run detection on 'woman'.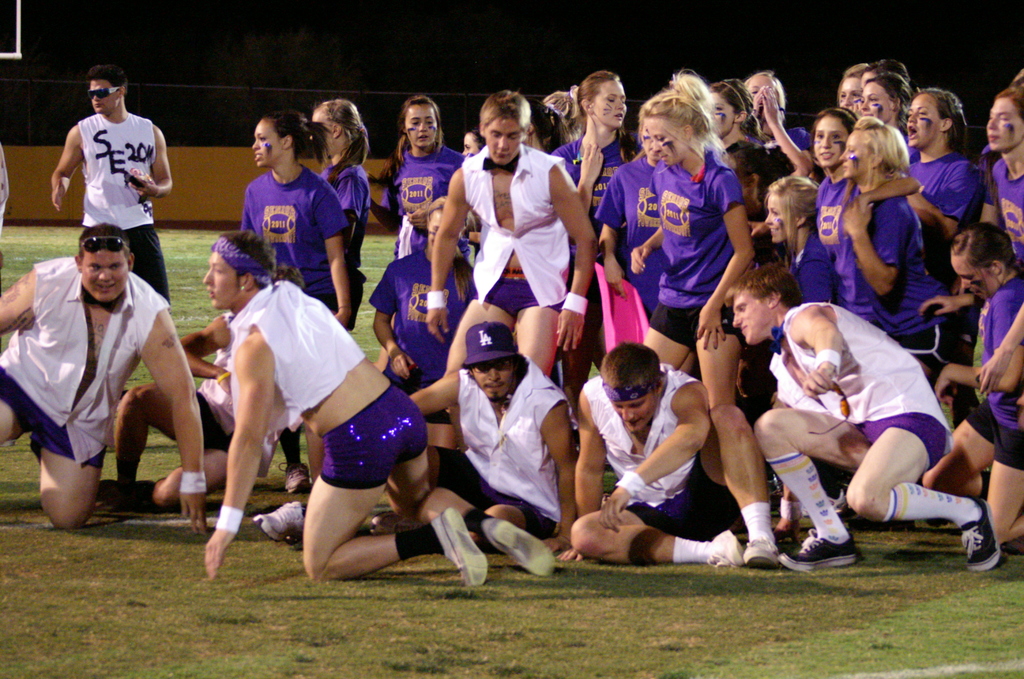
Result: [921, 220, 1023, 542].
